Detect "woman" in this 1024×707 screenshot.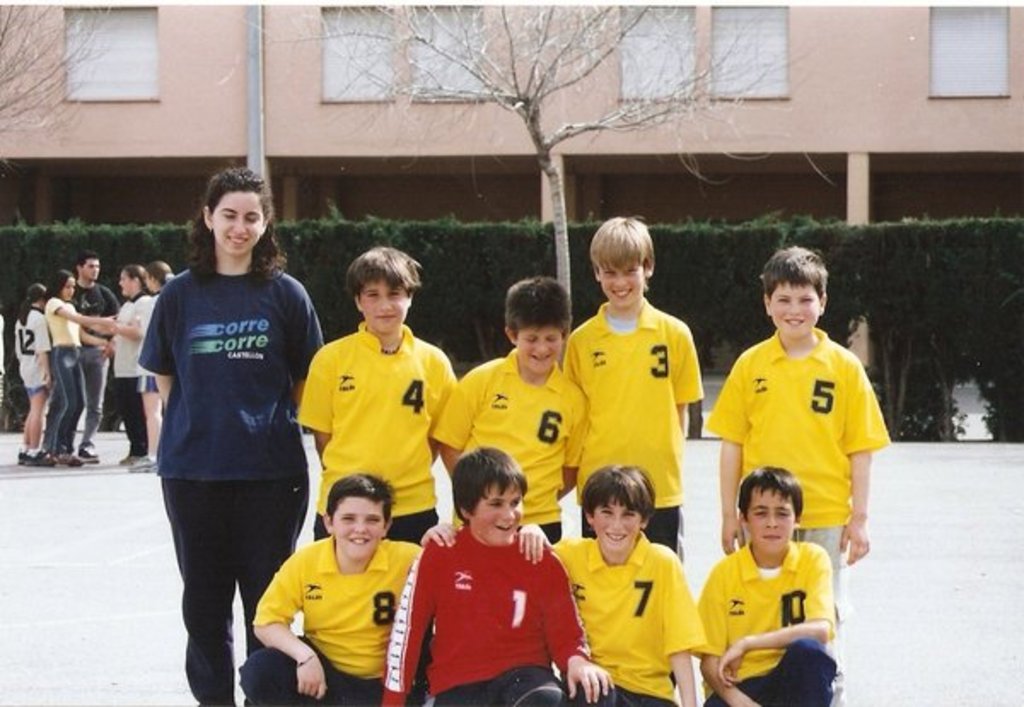
Detection: 15:289:51:468.
